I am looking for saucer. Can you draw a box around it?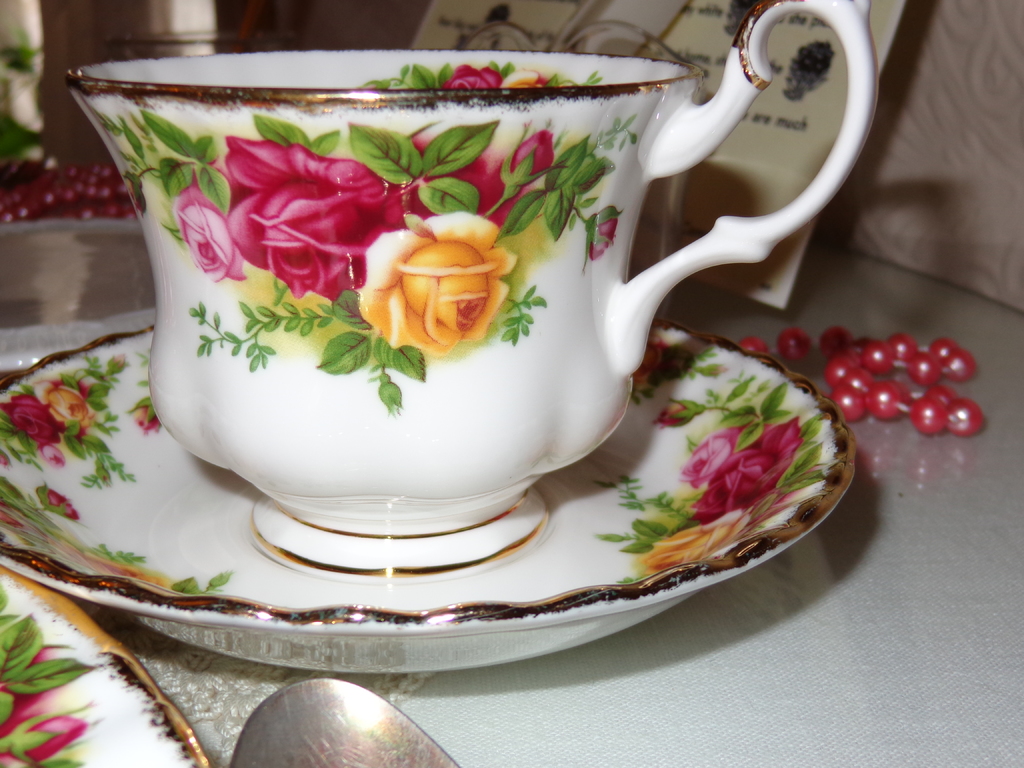
Sure, the bounding box is bbox(0, 564, 216, 767).
